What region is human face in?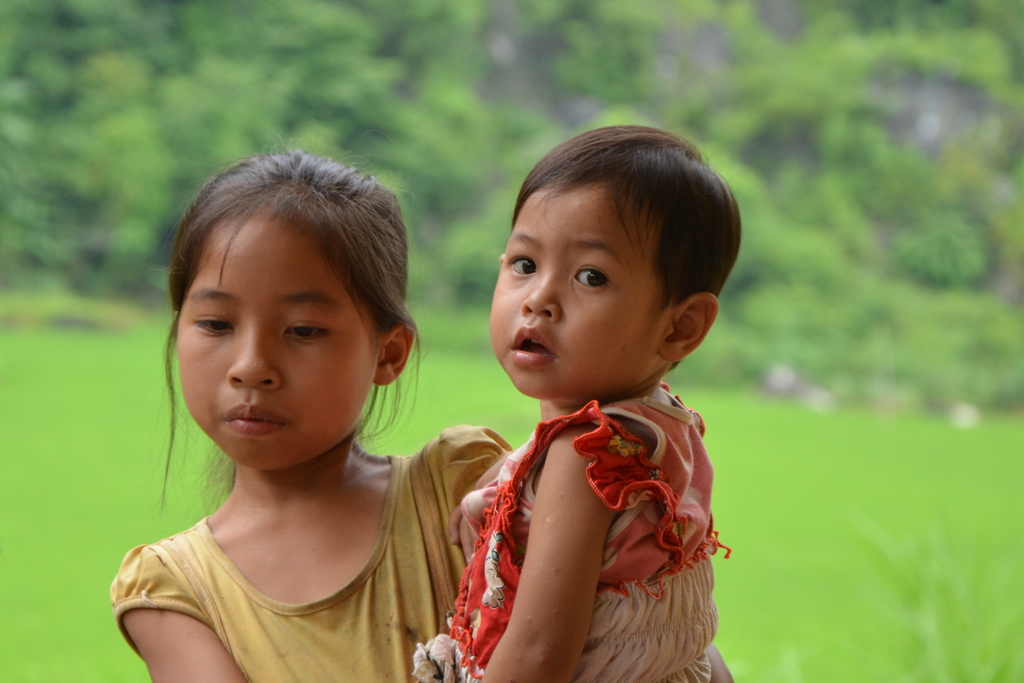
490:183:668:399.
